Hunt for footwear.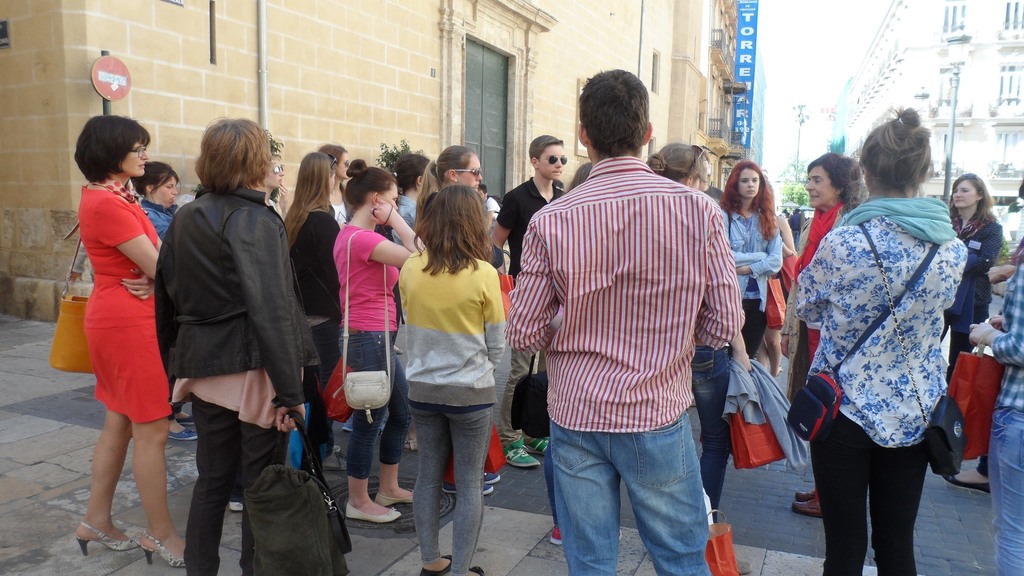
Hunted down at crop(169, 428, 198, 441).
